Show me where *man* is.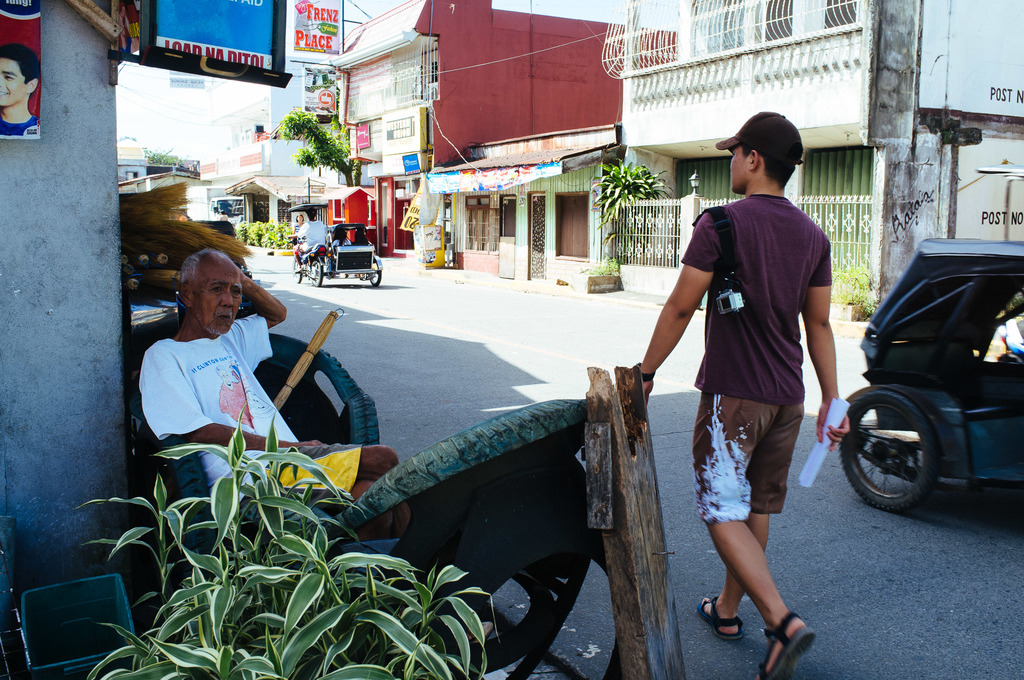
*man* is at 674 114 845 676.
